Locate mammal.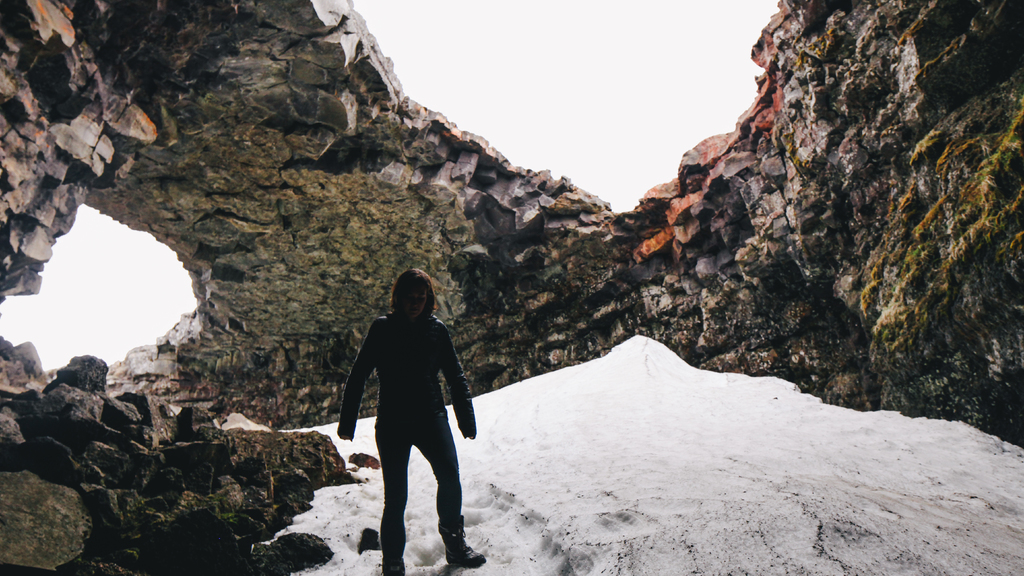
Bounding box: <box>329,273,471,532</box>.
